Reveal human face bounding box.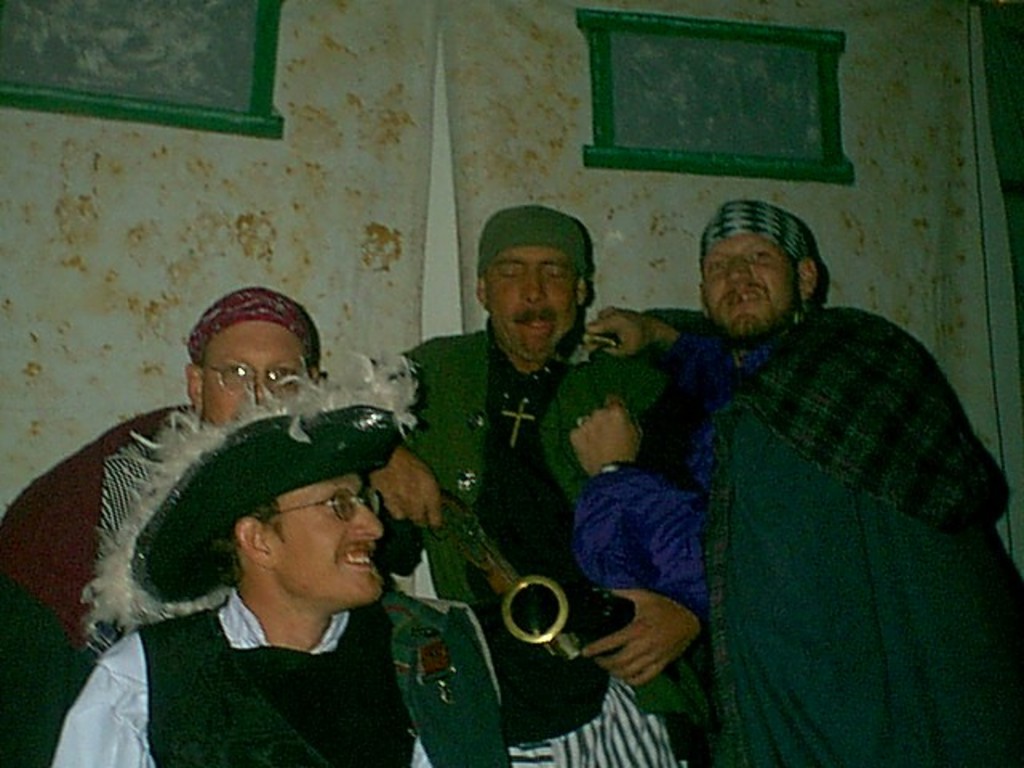
Revealed: l=194, t=306, r=310, b=440.
